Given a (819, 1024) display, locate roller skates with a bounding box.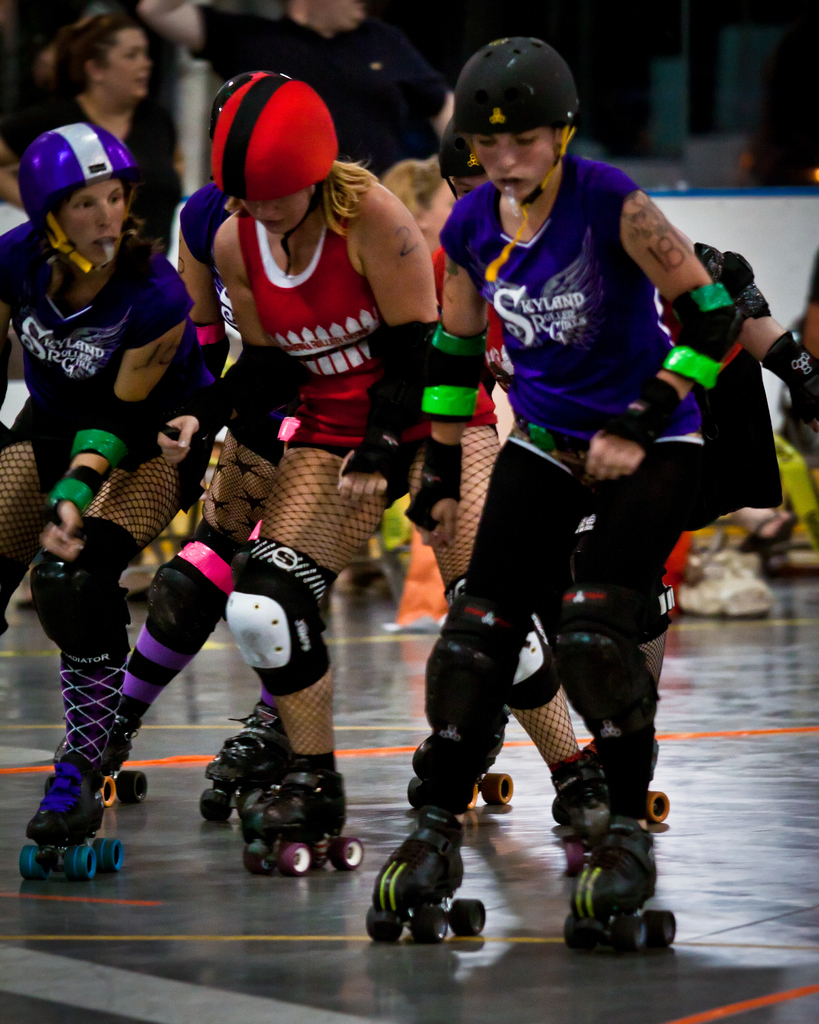
Located: 554,753,671,868.
